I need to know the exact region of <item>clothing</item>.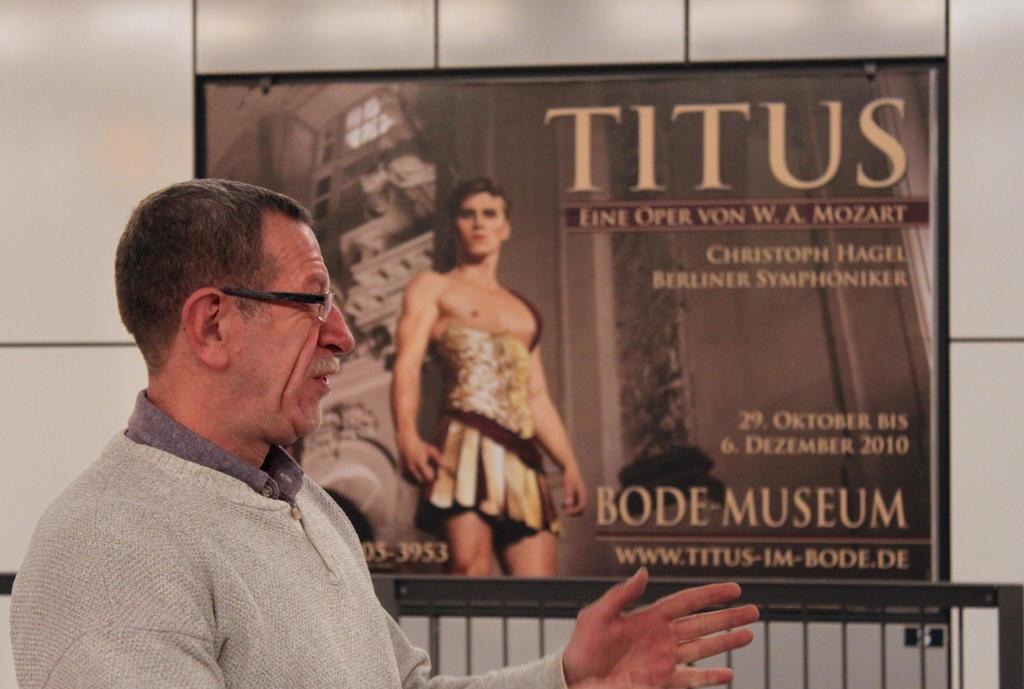
Region: l=9, t=390, r=572, b=688.
